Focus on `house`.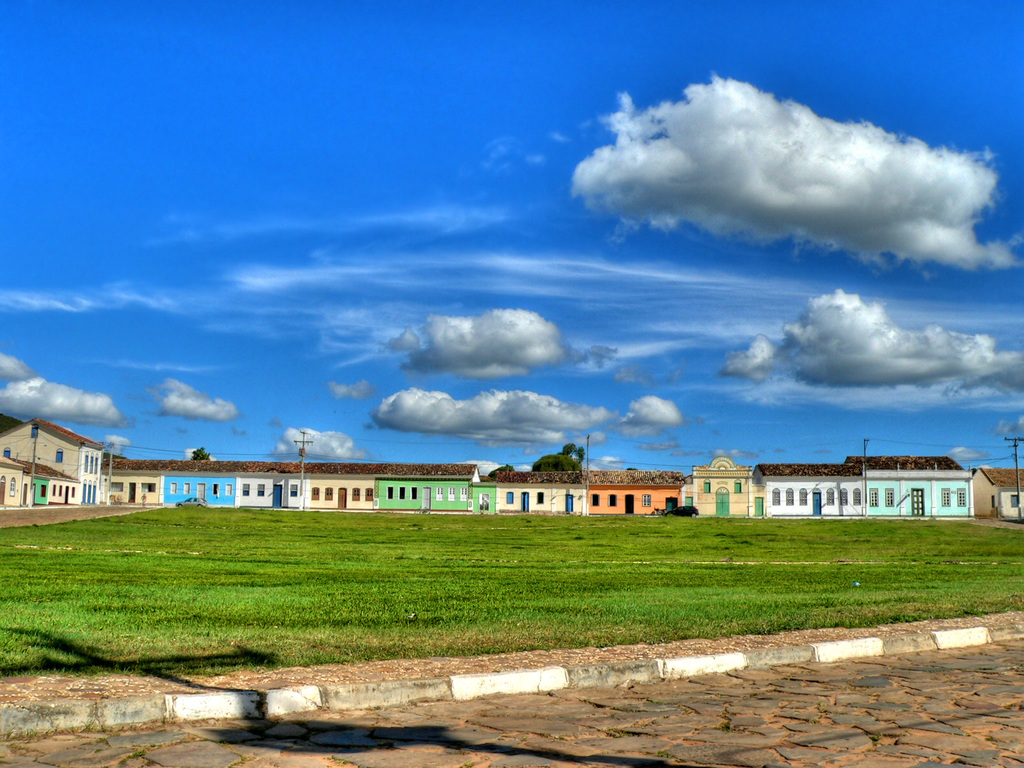
Focused at <bbox>683, 457, 766, 520</bbox>.
